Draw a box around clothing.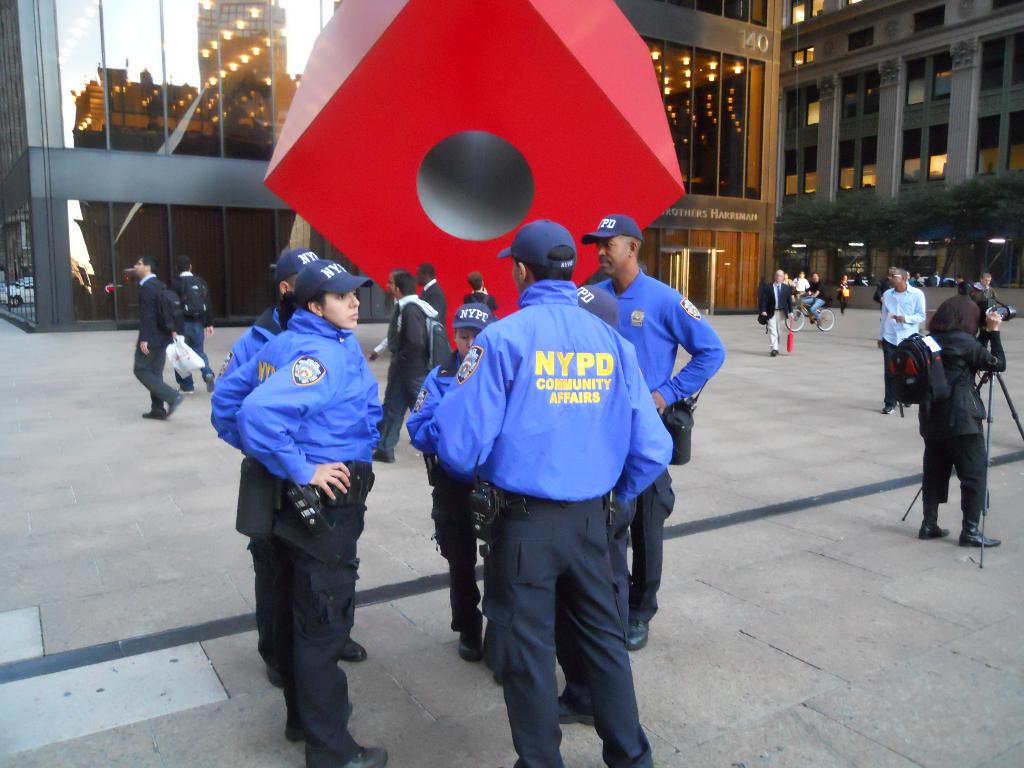
select_region(764, 280, 792, 354).
